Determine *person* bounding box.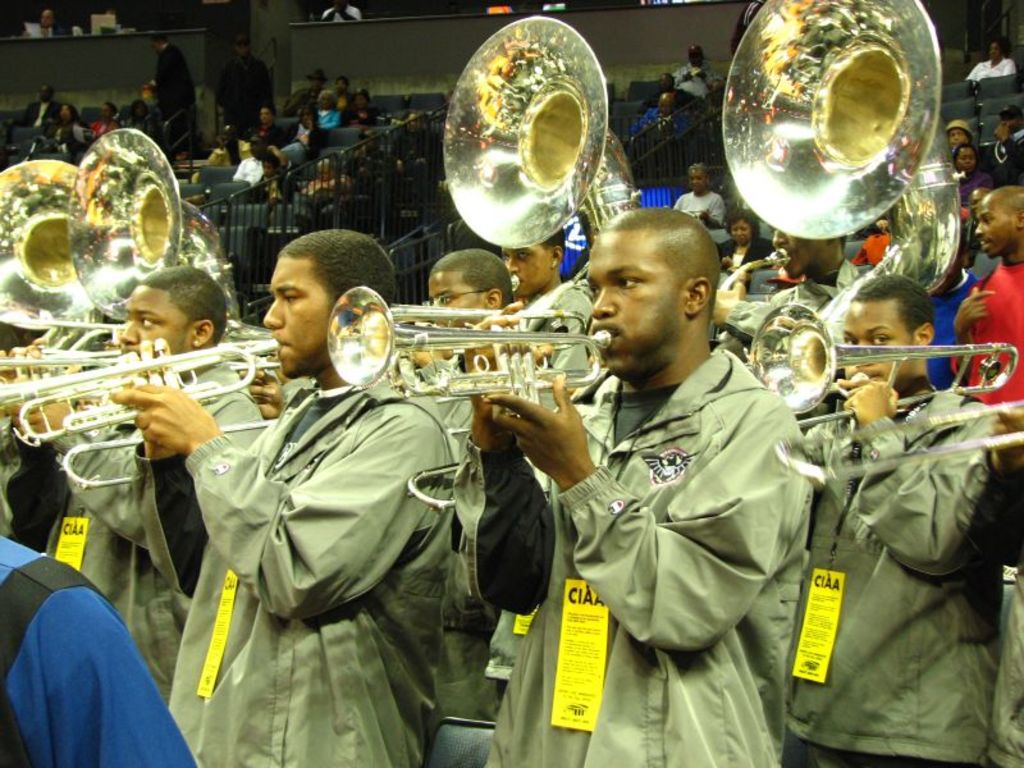
Determined: {"left": 47, "top": 100, "right": 78, "bottom": 164}.
